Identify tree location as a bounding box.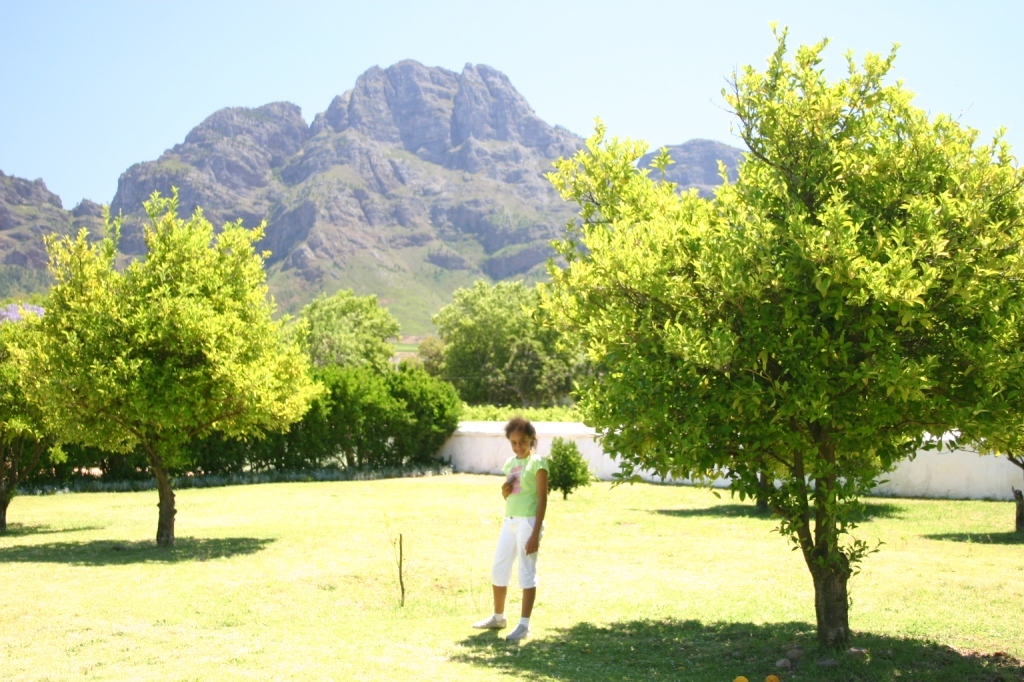
417 284 584 401.
